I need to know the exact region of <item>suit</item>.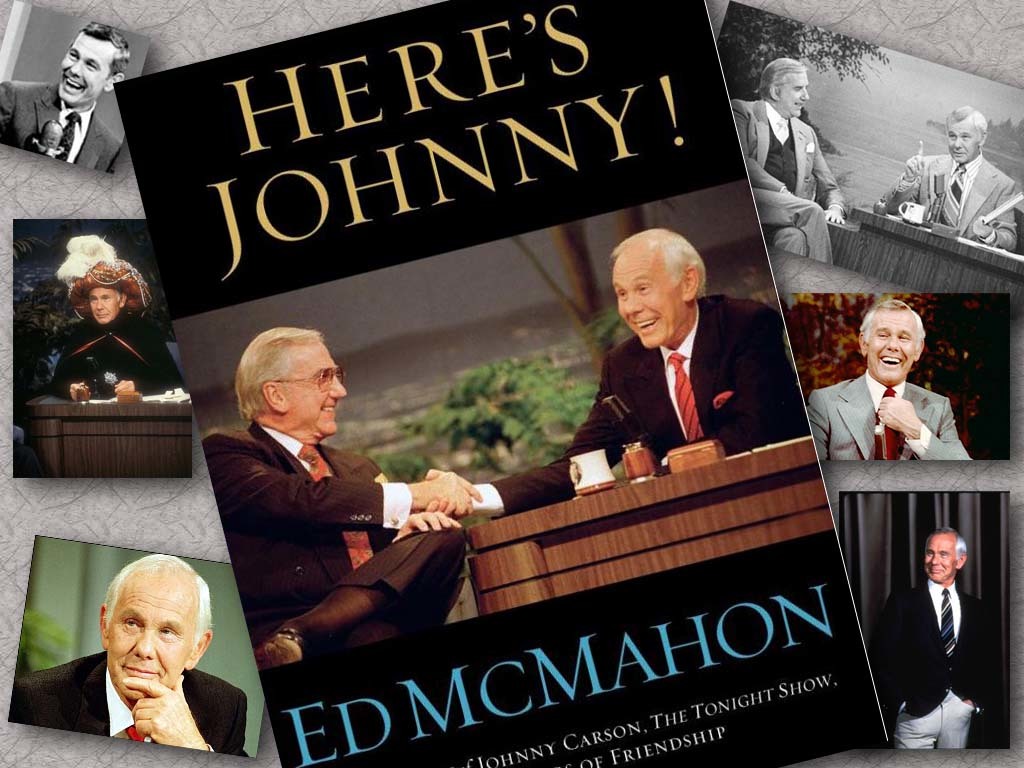
Region: left=806, top=368, right=973, bottom=461.
